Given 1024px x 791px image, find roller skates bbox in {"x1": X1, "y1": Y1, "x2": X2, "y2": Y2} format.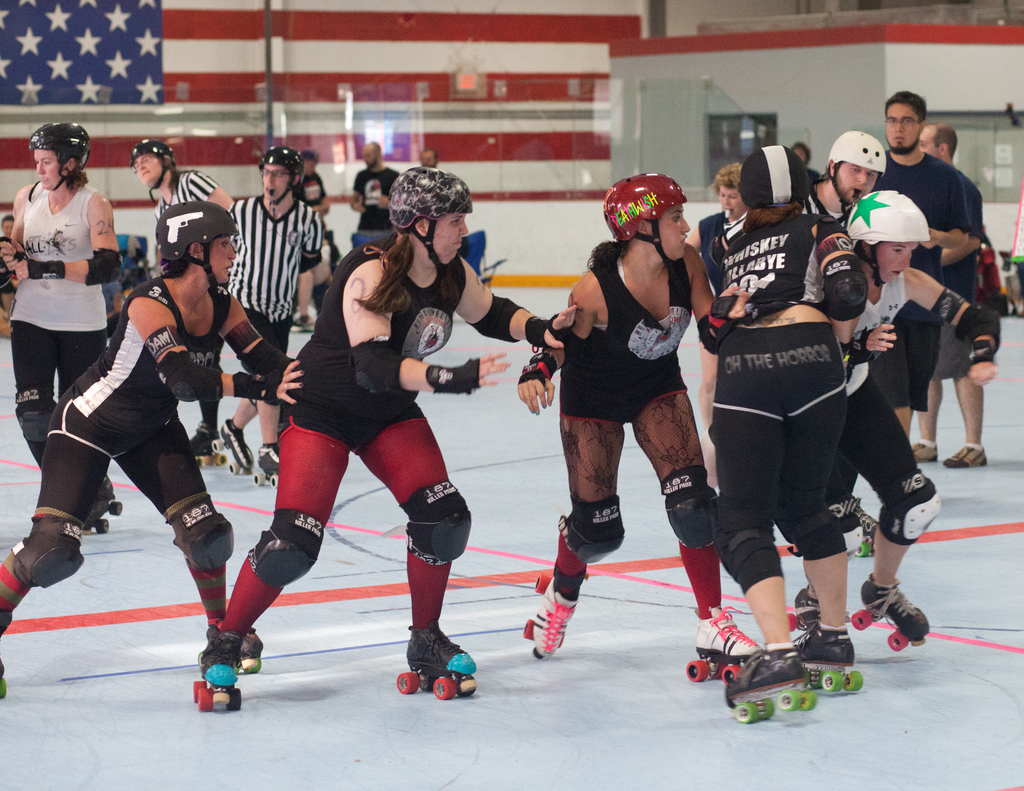
{"x1": 849, "y1": 572, "x2": 929, "y2": 654}.
